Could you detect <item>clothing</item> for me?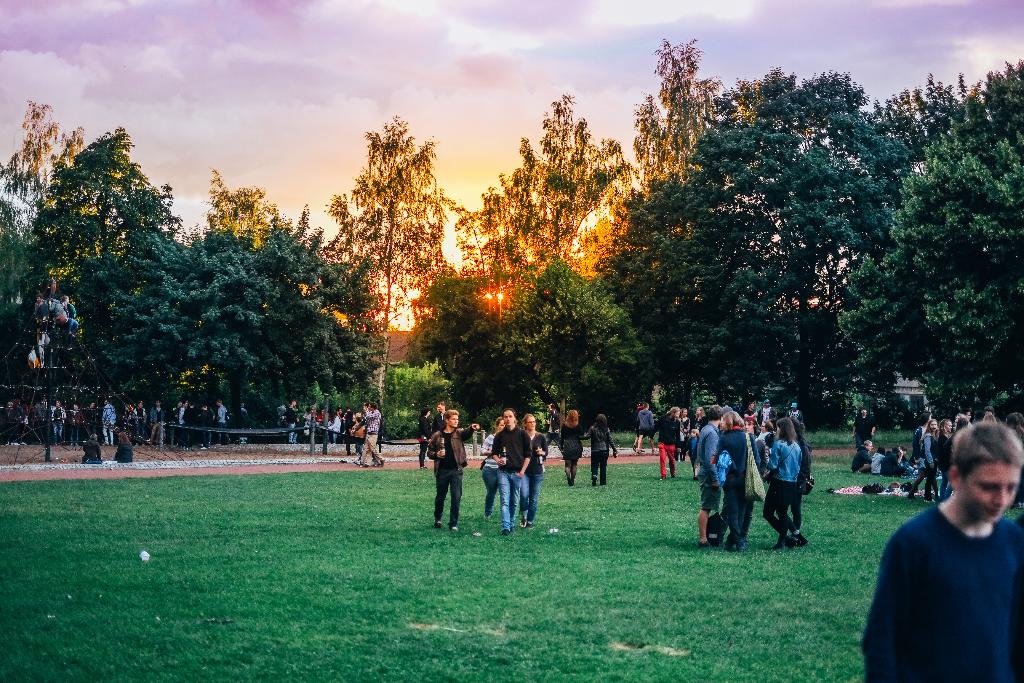
Detection result: l=481, t=431, r=501, b=514.
